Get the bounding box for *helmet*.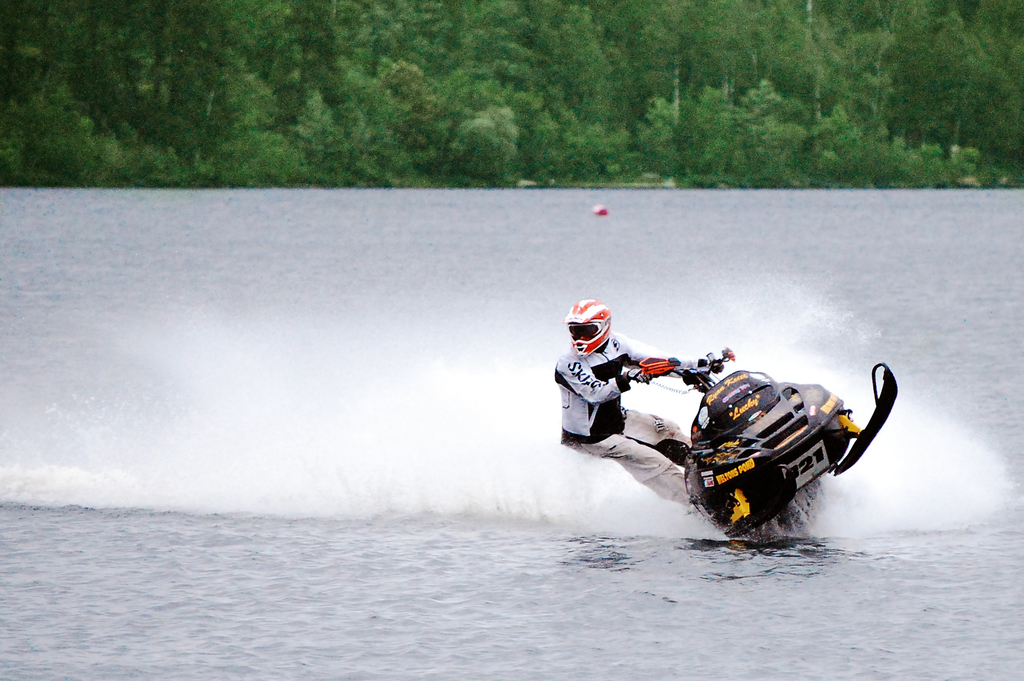
<region>562, 297, 611, 359</region>.
